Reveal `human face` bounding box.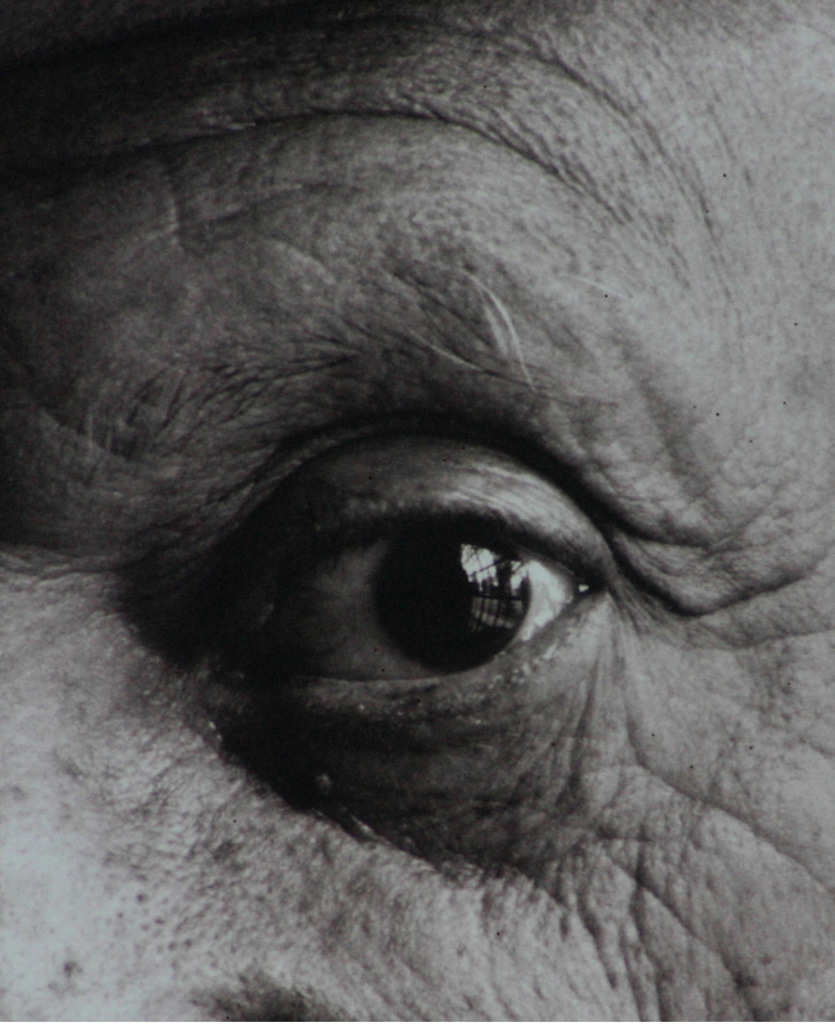
Revealed: l=0, t=0, r=834, b=1023.
